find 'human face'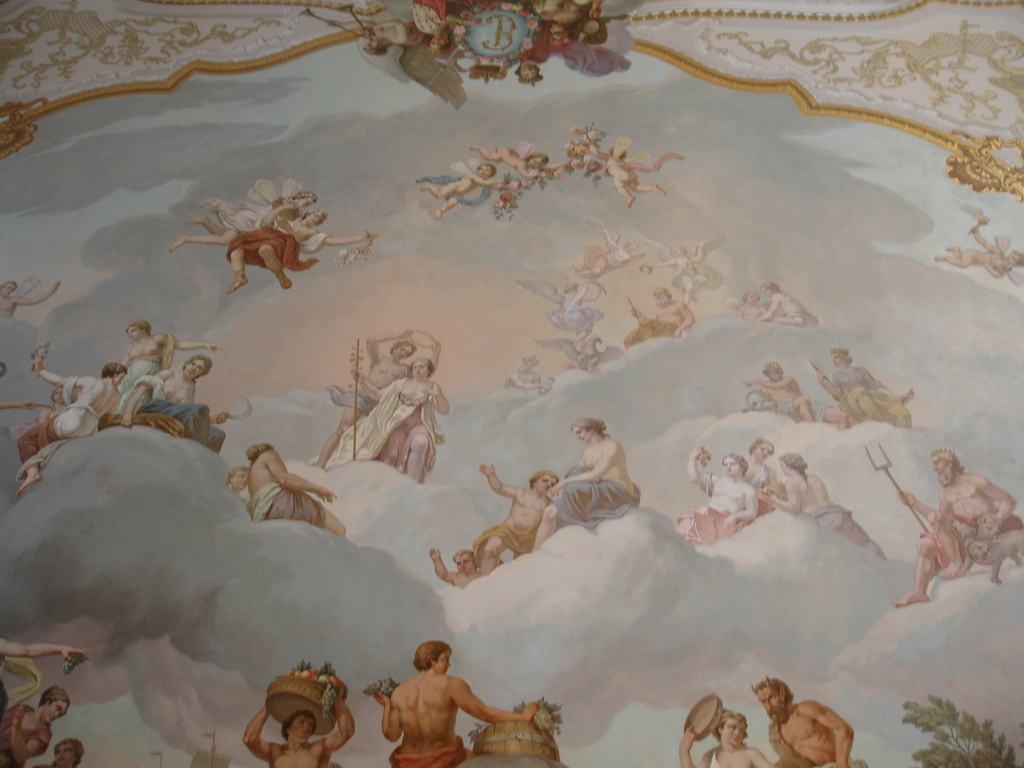
(left=1006, top=253, right=1019, bottom=264)
